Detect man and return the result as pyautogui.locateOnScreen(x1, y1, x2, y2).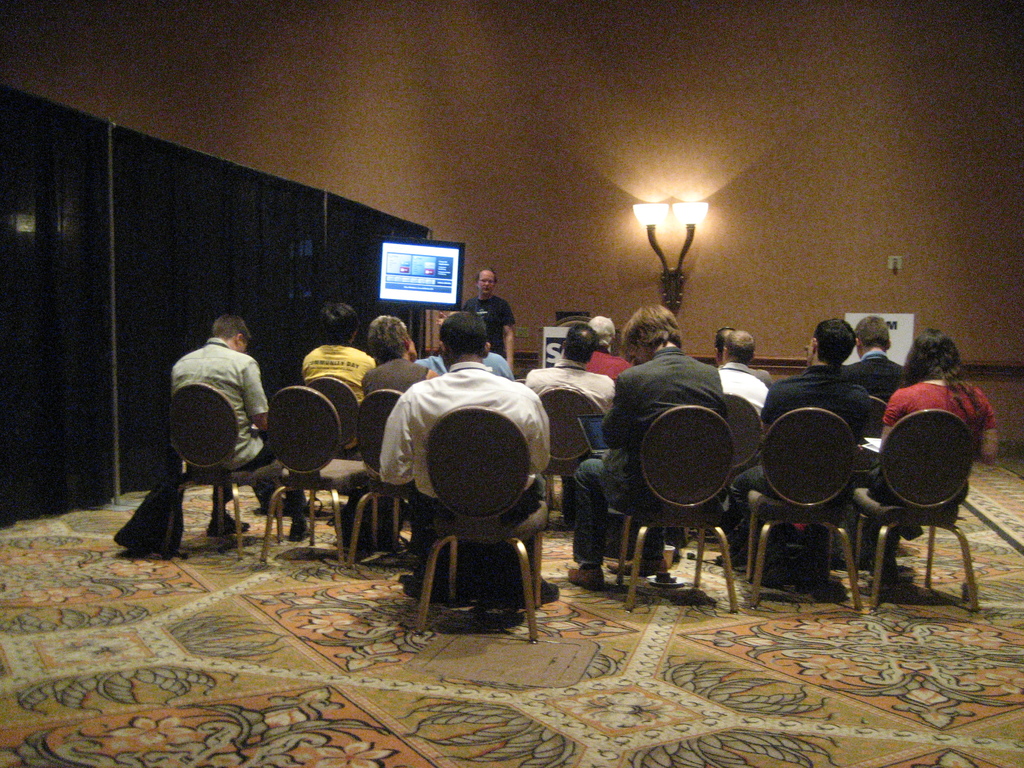
pyautogui.locateOnScreen(847, 316, 913, 408).
